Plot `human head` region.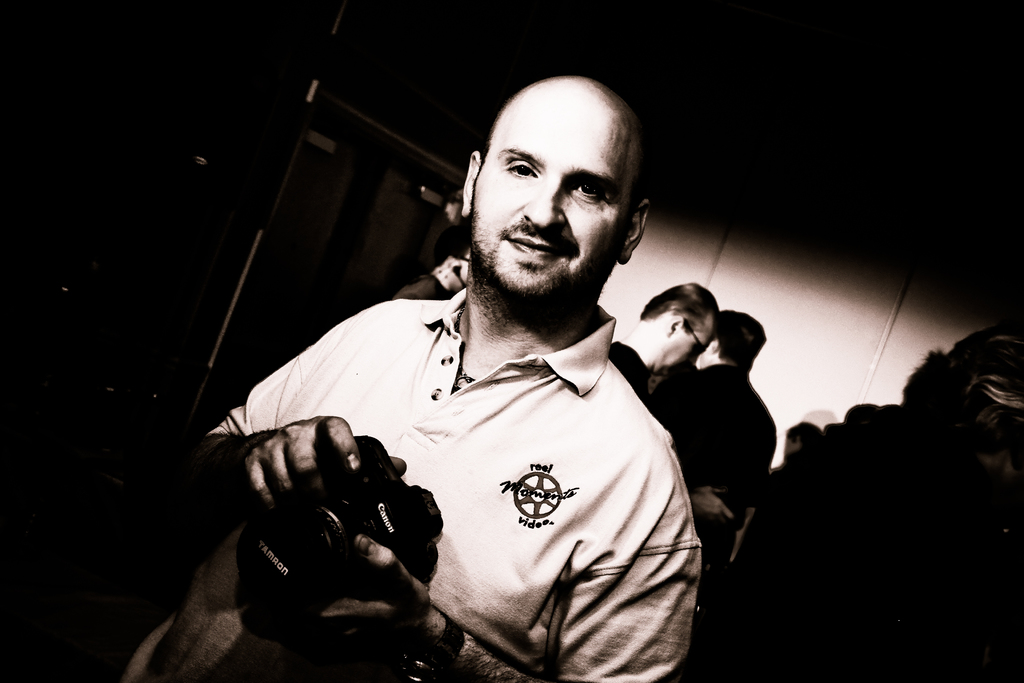
Plotted at rect(783, 423, 817, 457).
